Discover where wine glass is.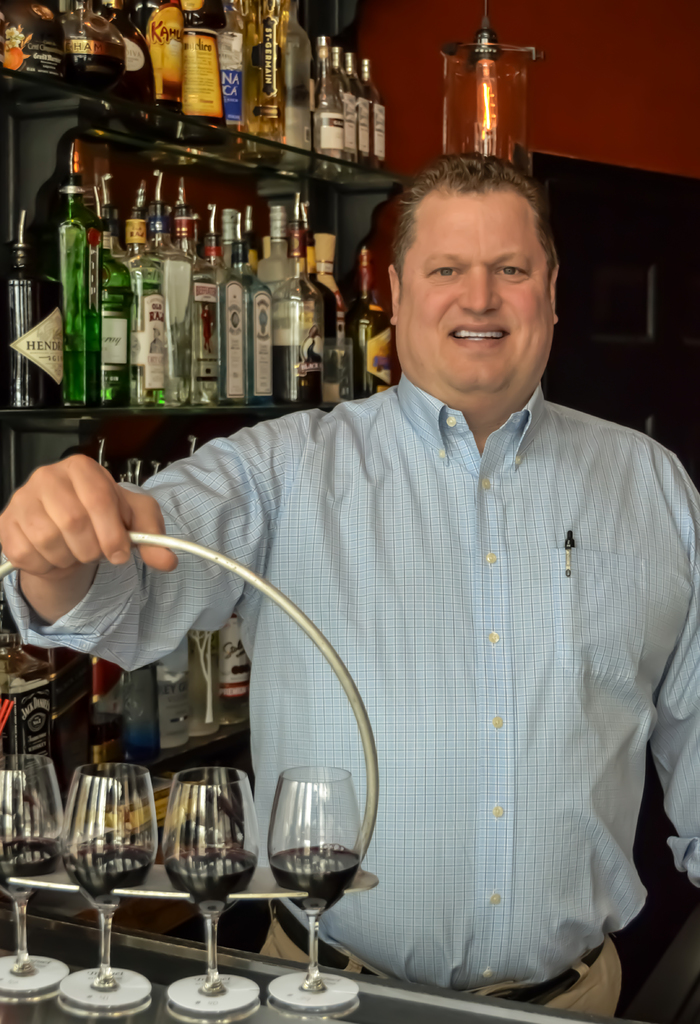
Discovered at 162 765 265 1010.
